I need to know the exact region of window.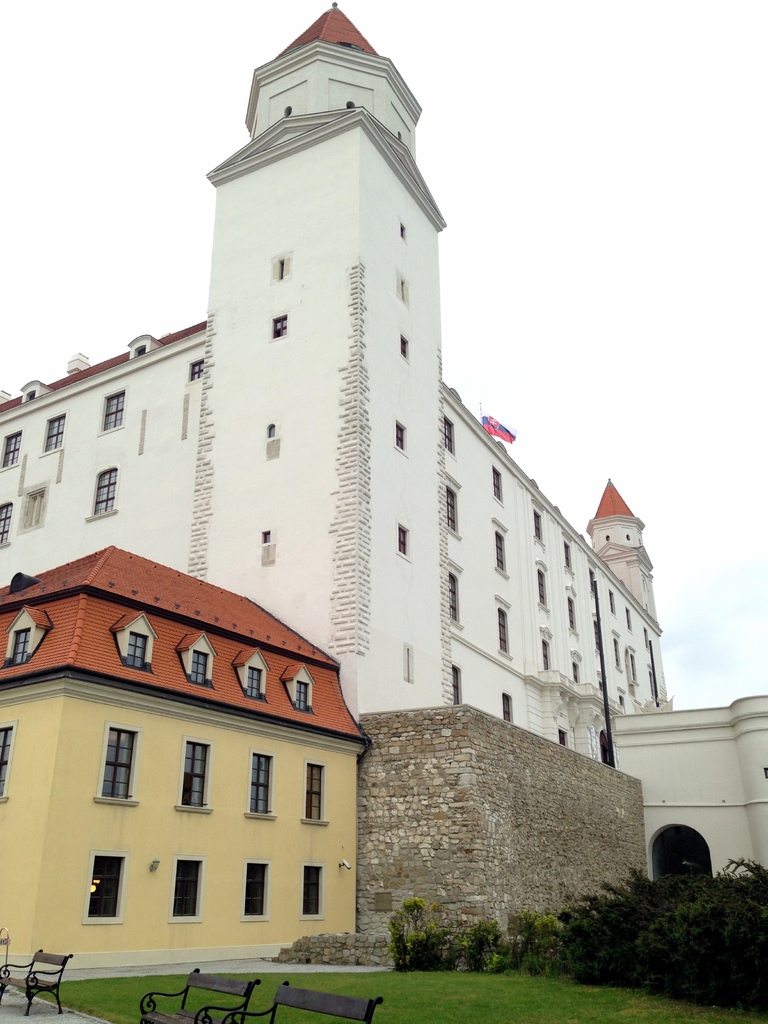
Region: (x1=0, y1=498, x2=22, y2=543).
